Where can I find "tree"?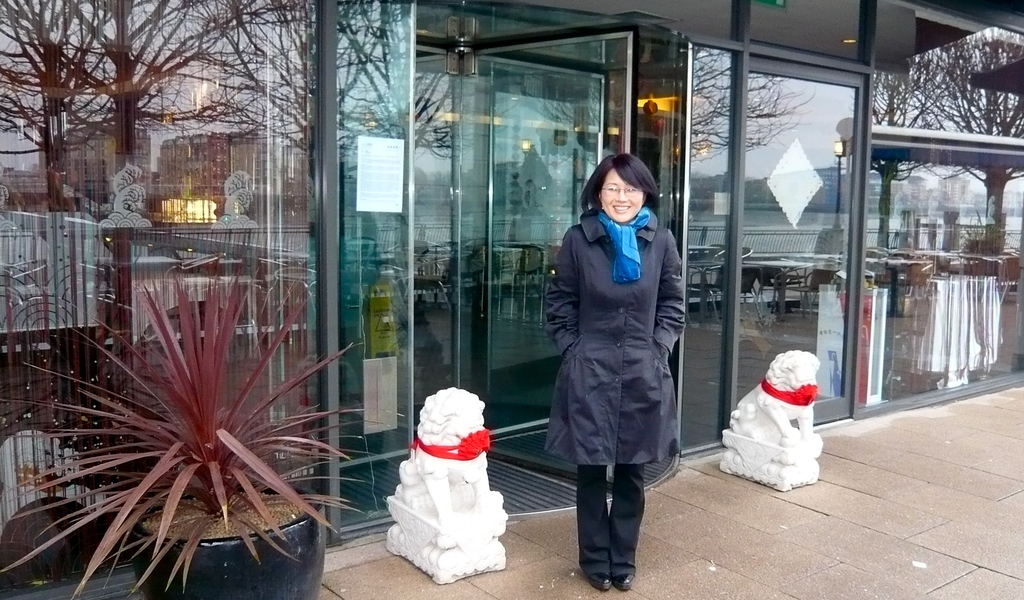
You can find it at l=867, t=0, r=1023, b=350.
